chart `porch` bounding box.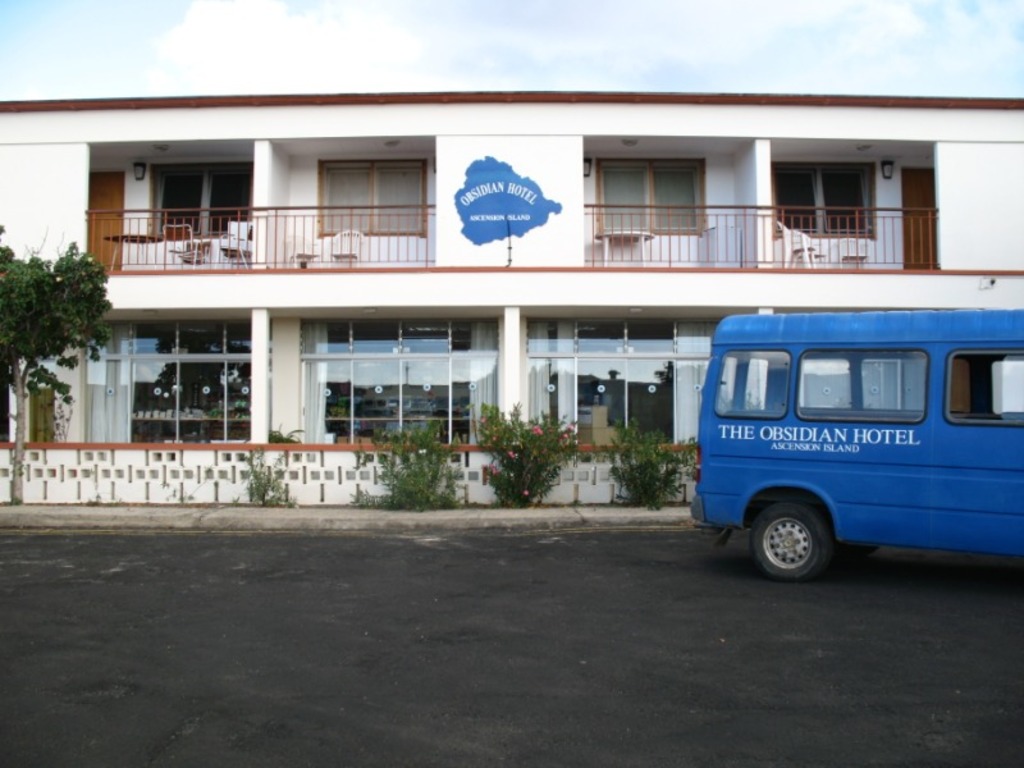
Charted: (left=1, top=440, right=723, bottom=515).
